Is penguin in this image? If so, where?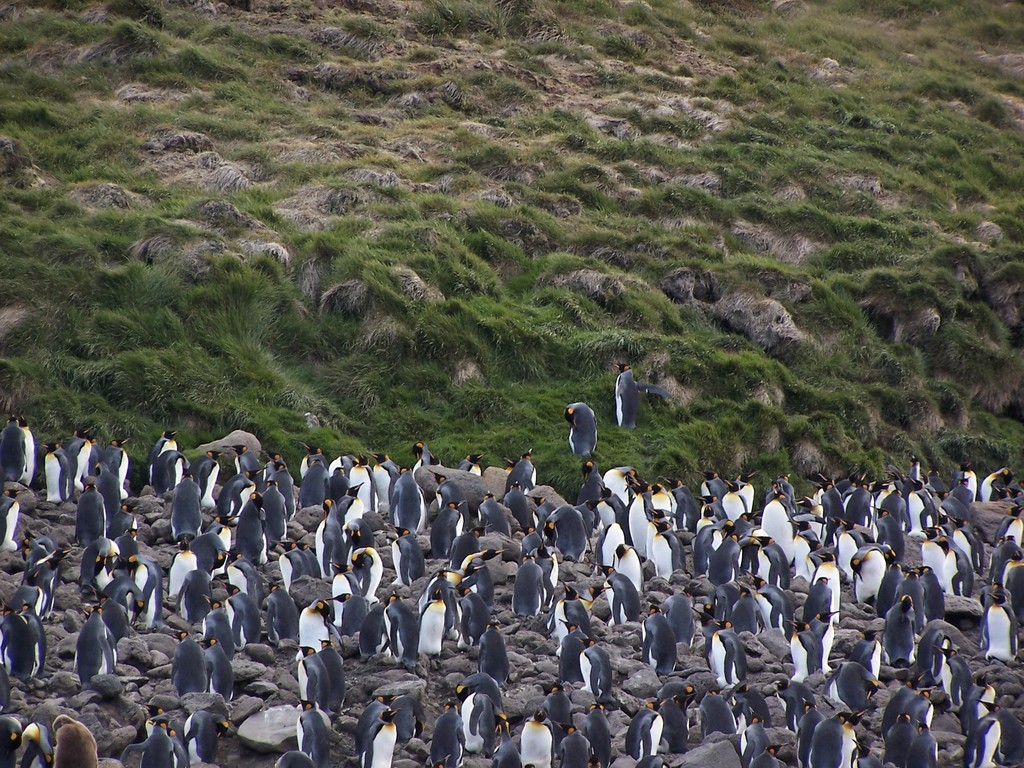
Yes, at detection(194, 532, 232, 580).
